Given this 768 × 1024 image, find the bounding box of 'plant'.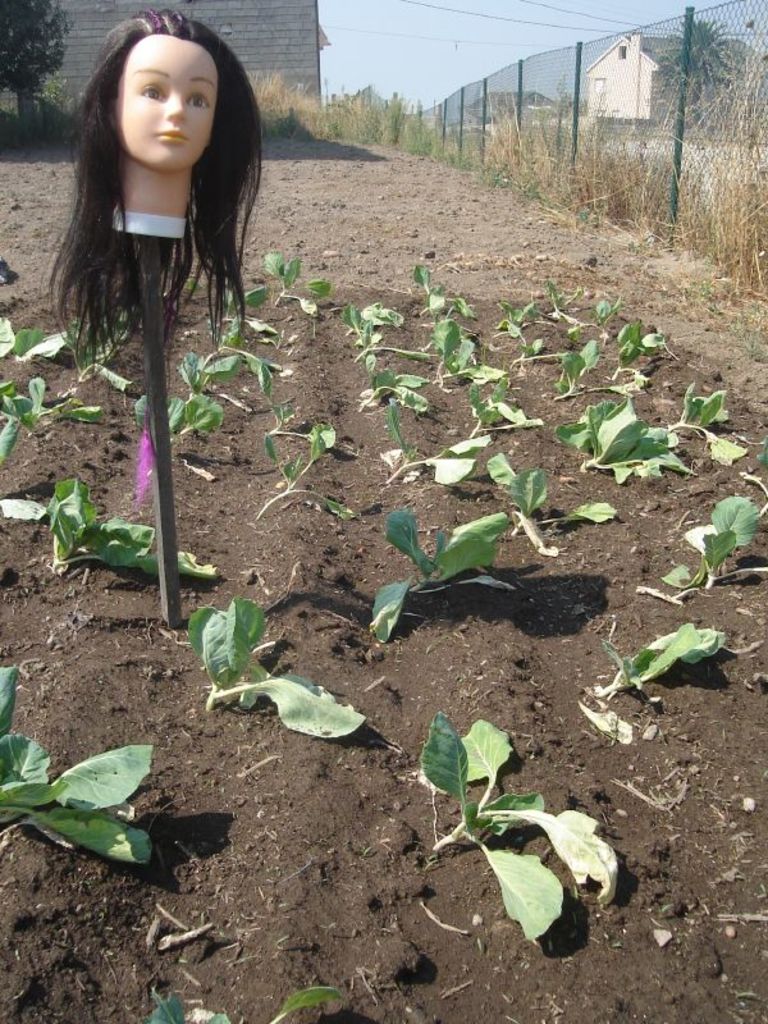
rect(0, 312, 20, 364).
